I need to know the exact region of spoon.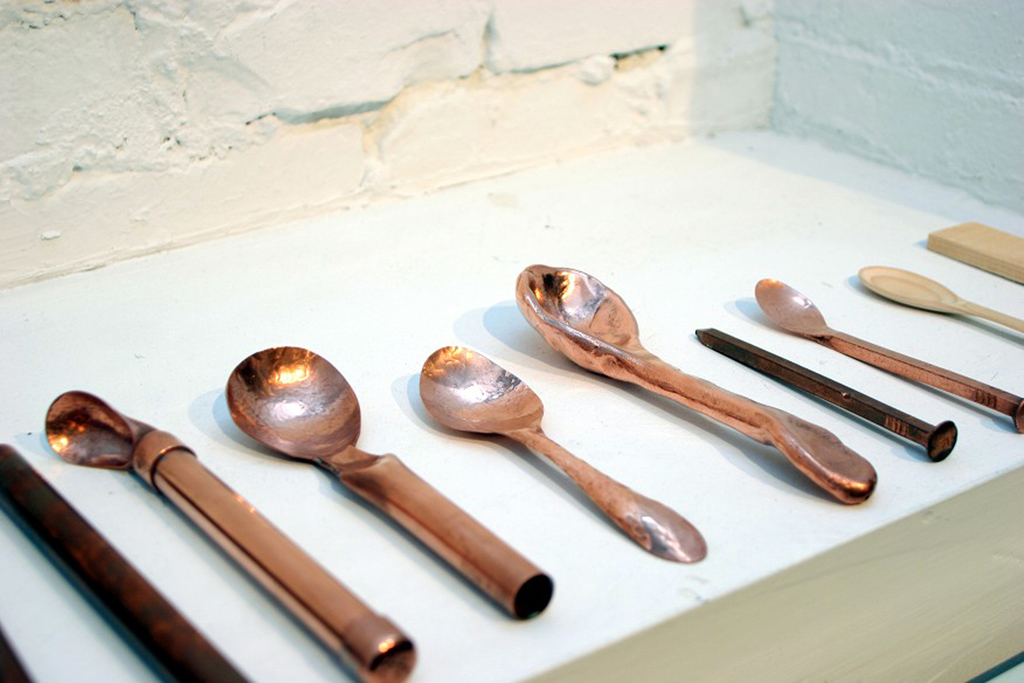
Region: l=228, t=342, r=556, b=620.
